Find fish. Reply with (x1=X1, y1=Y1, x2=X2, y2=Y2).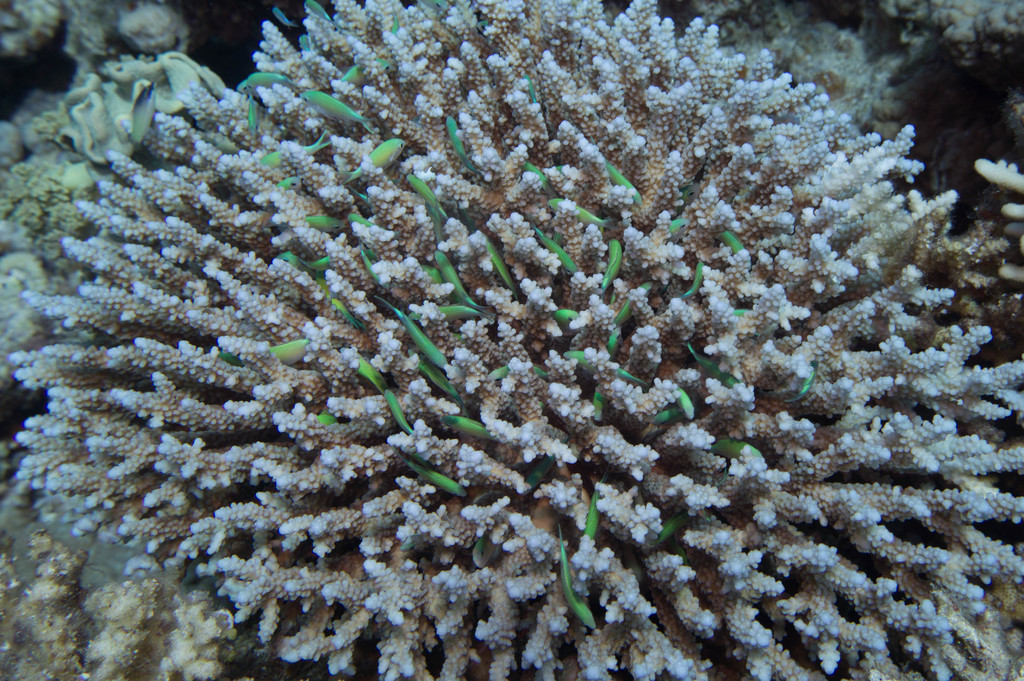
(x1=561, y1=350, x2=649, y2=387).
